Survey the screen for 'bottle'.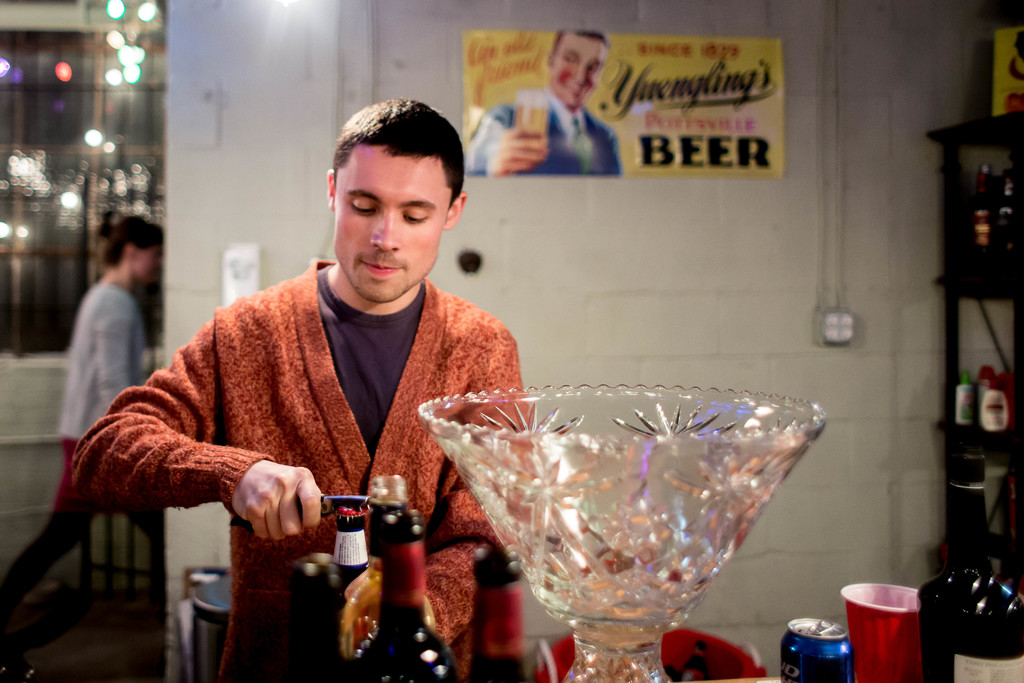
Survey found: x1=340, y1=476, x2=439, y2=658.
